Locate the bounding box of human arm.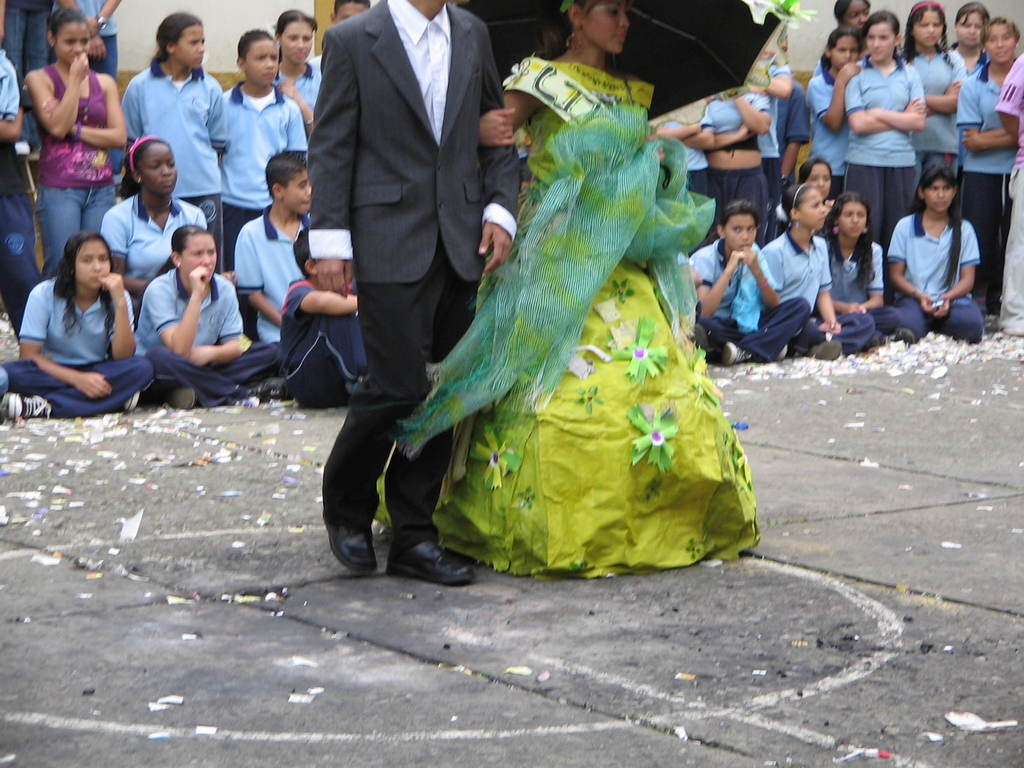
Bounding box: {"left": 955, "top": 86, "right": 1014, "bottom": 143}.
